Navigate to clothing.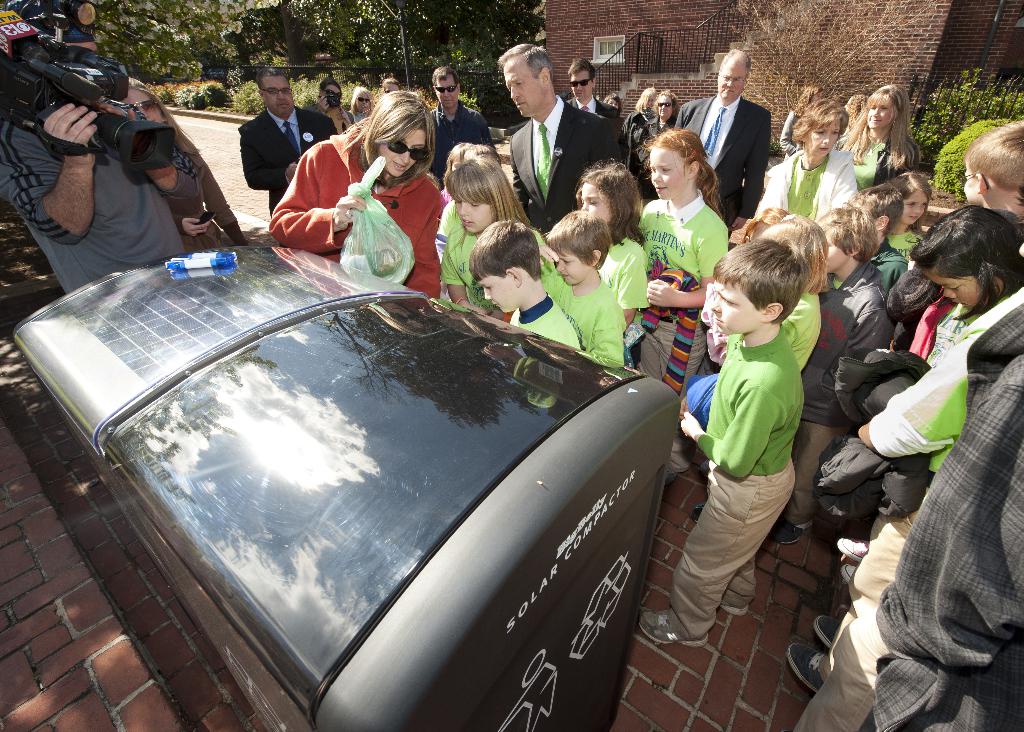
Navigation target: left=509, top=290, right=581, bottom=349.
